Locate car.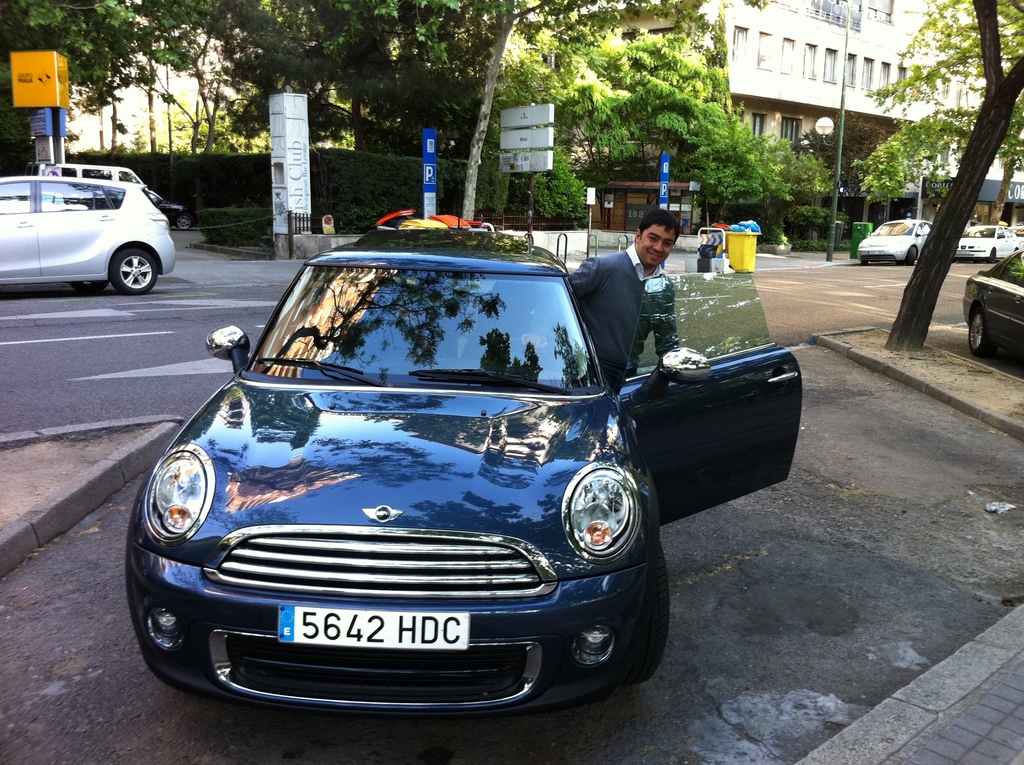
Bounding box: (x1=857, y1=218, x2=934, y2=264).
